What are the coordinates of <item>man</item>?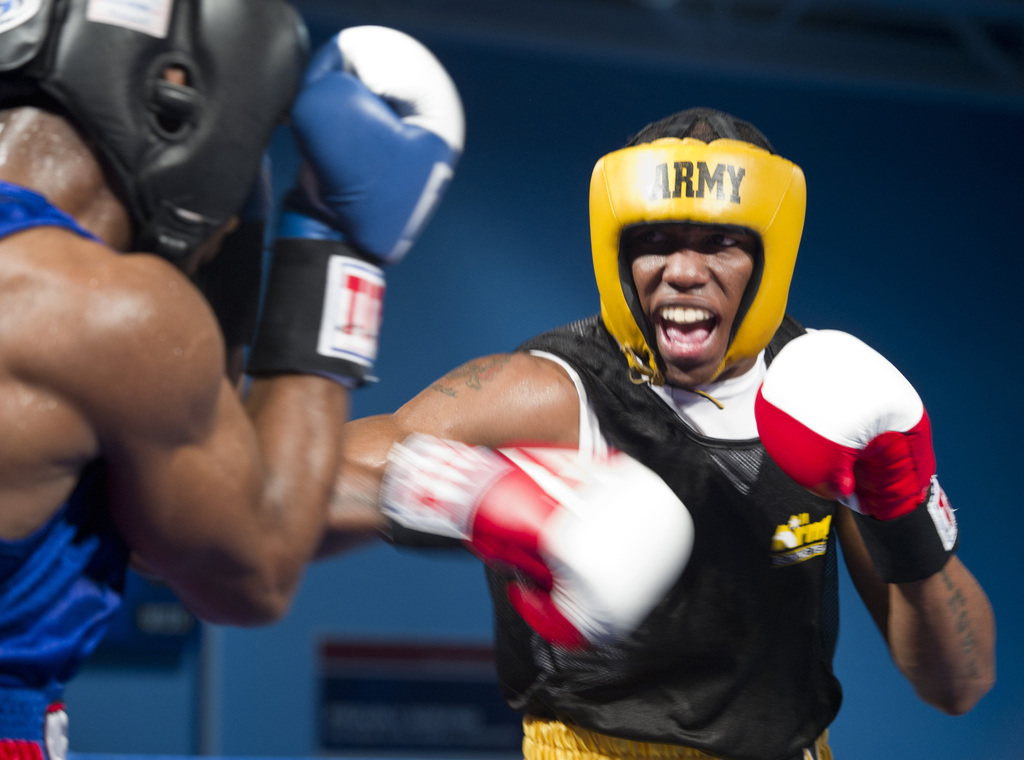
[0, 0, 468, 759].
